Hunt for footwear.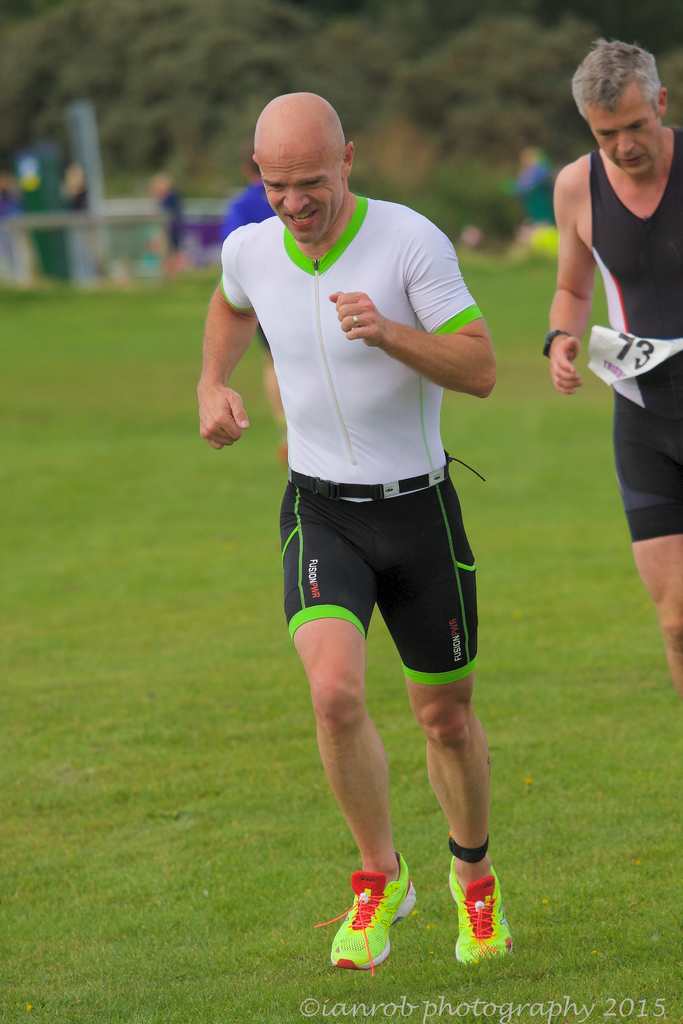
Hunted down at x1=310, y1=853, x2=418, y2=979.
